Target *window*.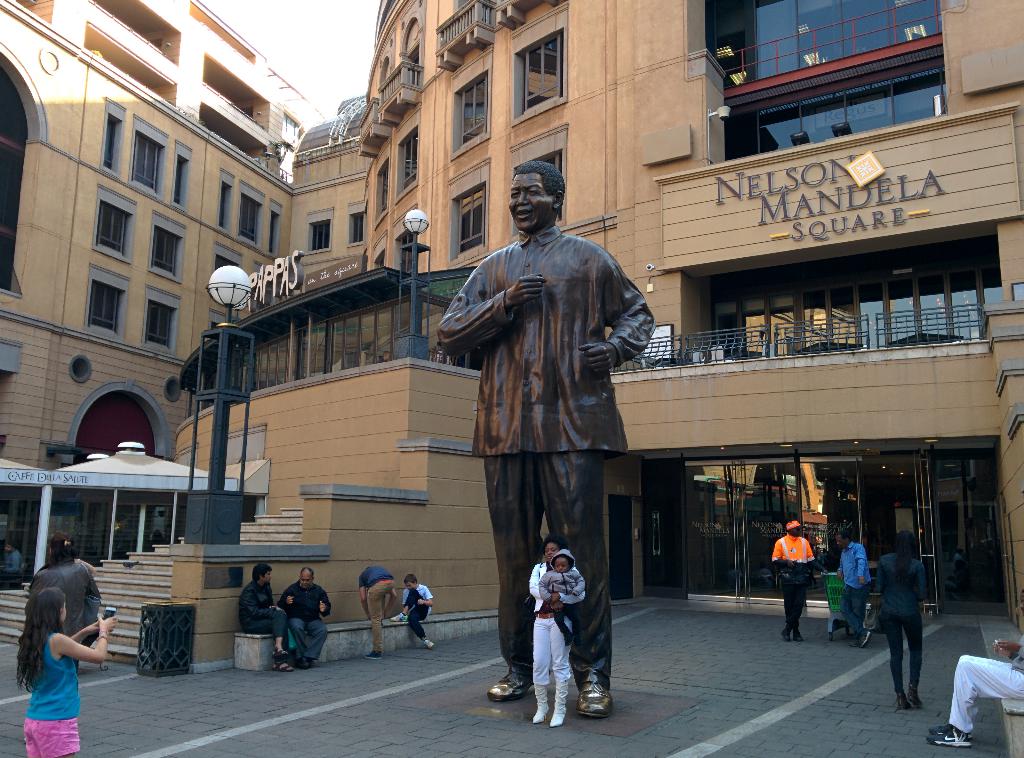
Target region: BBox(241, 196, 260, 246).
